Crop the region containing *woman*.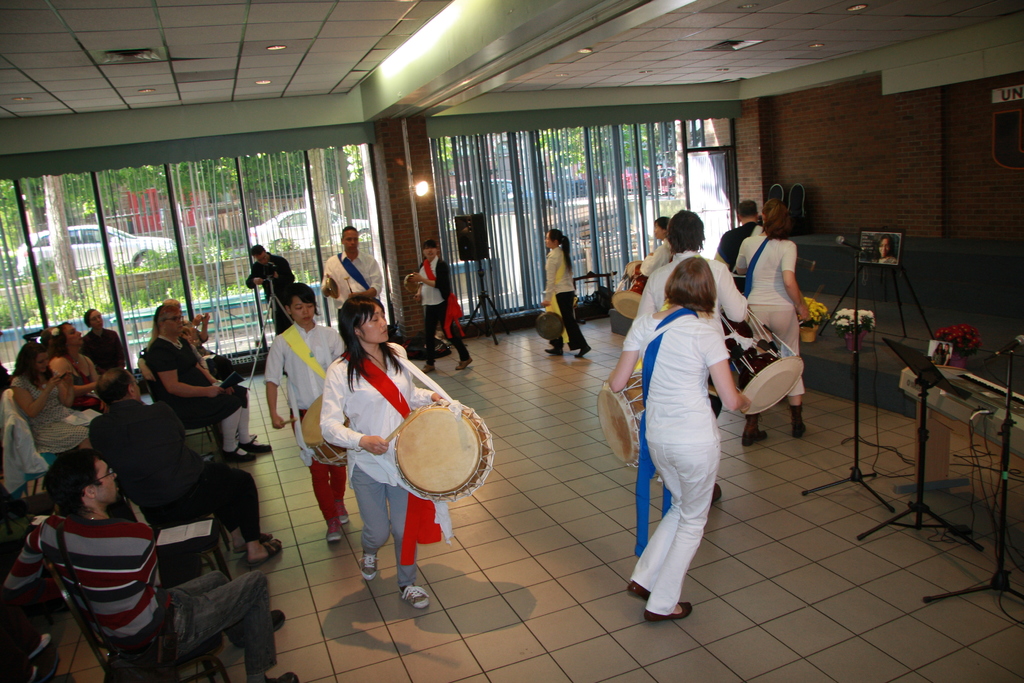
Crop region: locate(264, 280, 346, 544).
